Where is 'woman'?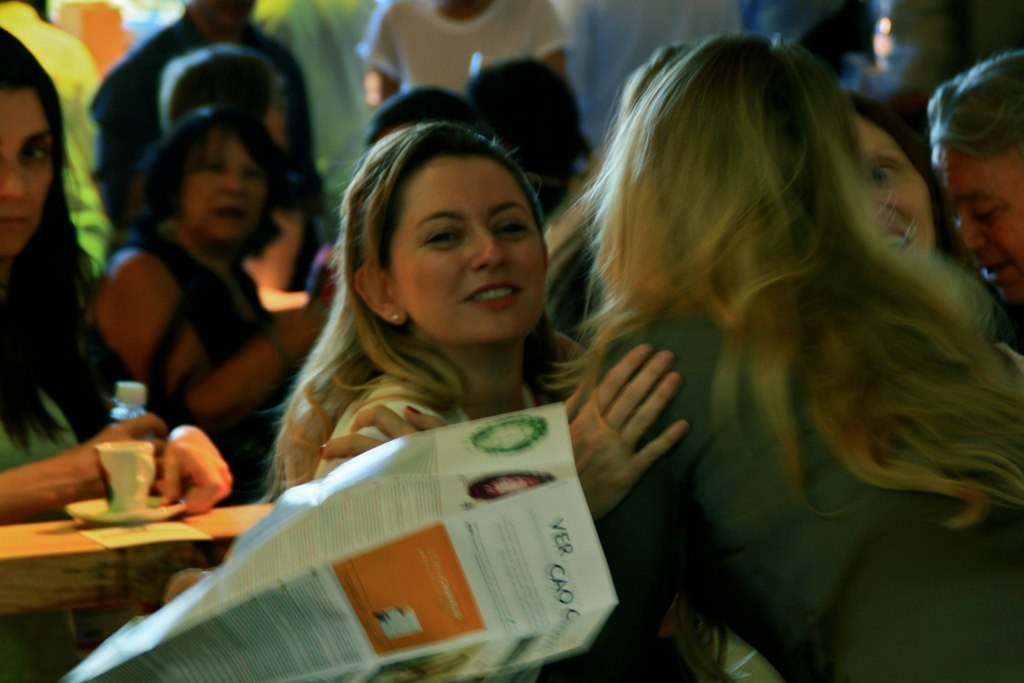
crop(845, 92, 981, 277).
